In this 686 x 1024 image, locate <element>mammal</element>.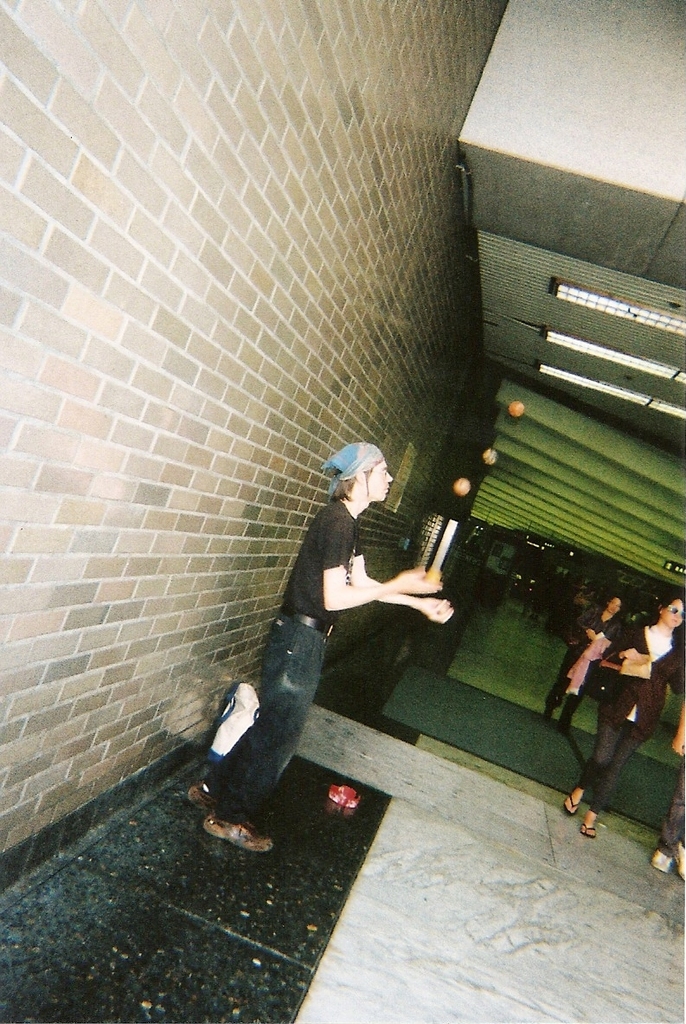
Bounding box: Rect(547, 594, 623, 730).
